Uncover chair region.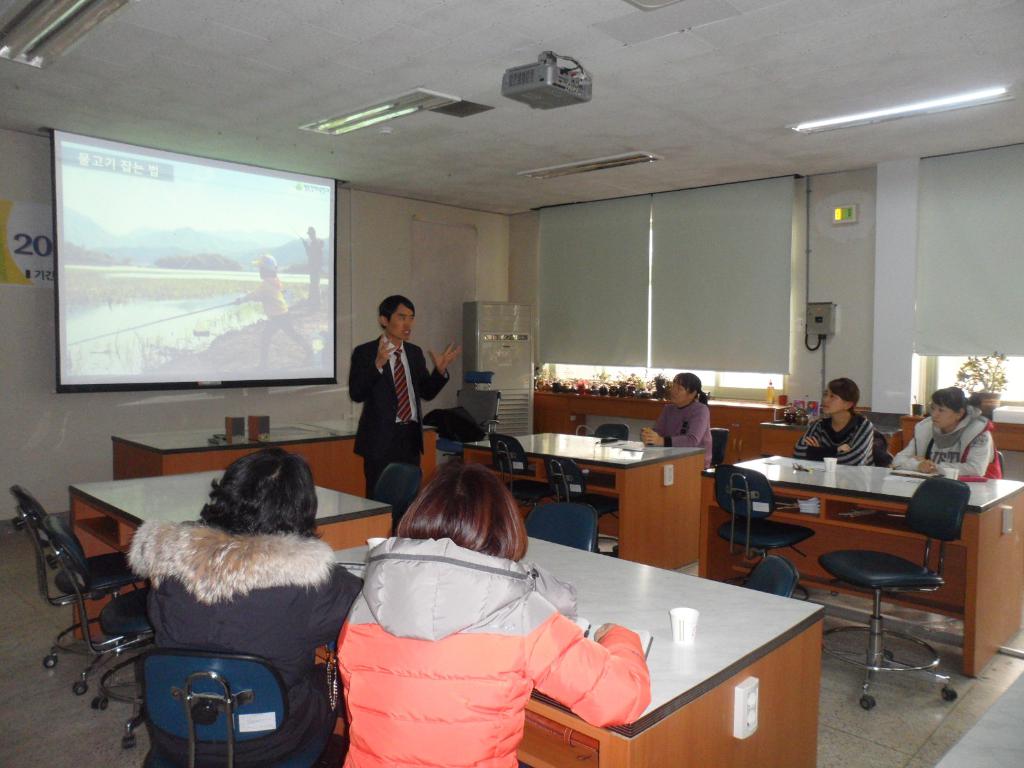
Uncovered: [589, 420, 627, 440].
